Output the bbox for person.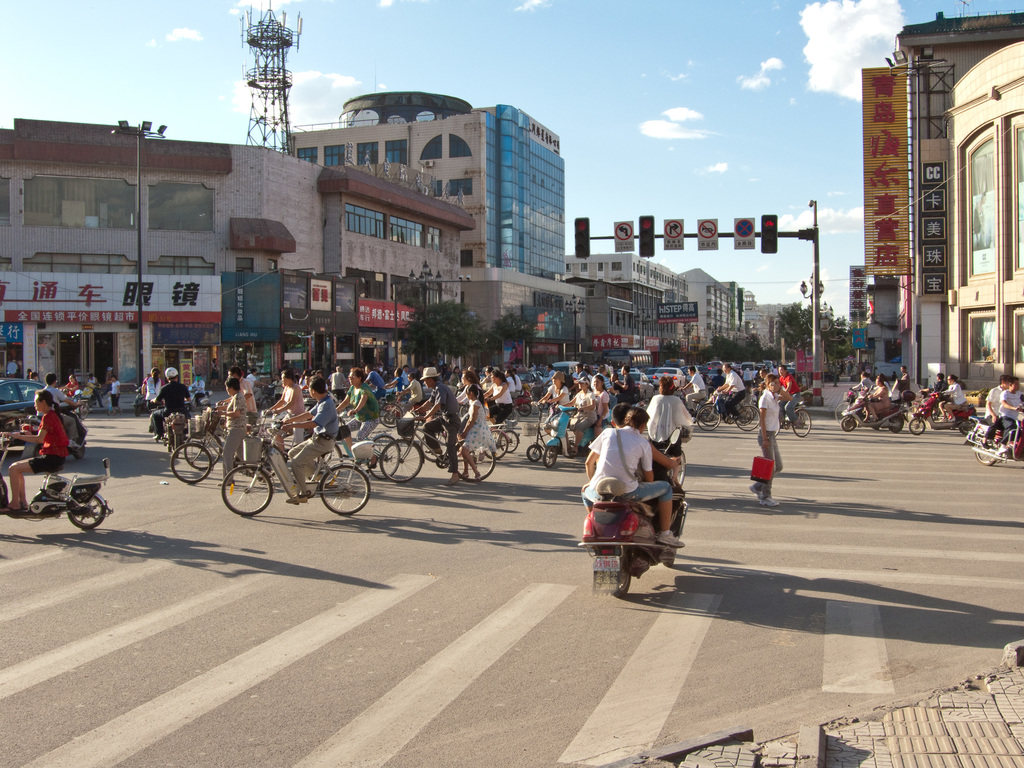
Rect(109, 375, 122, 413).
